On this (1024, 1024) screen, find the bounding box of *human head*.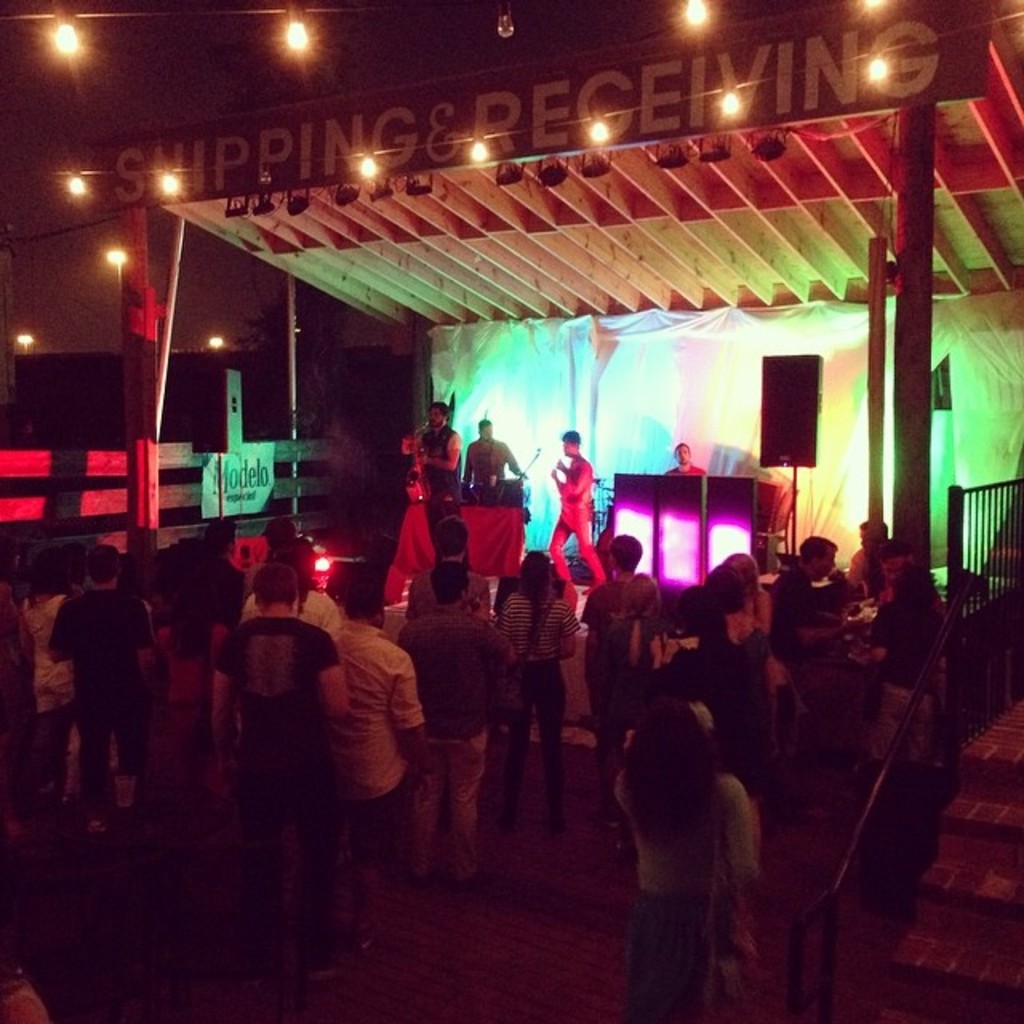
Bounding box: (left=430, top=560, right=472, bottom=606).
